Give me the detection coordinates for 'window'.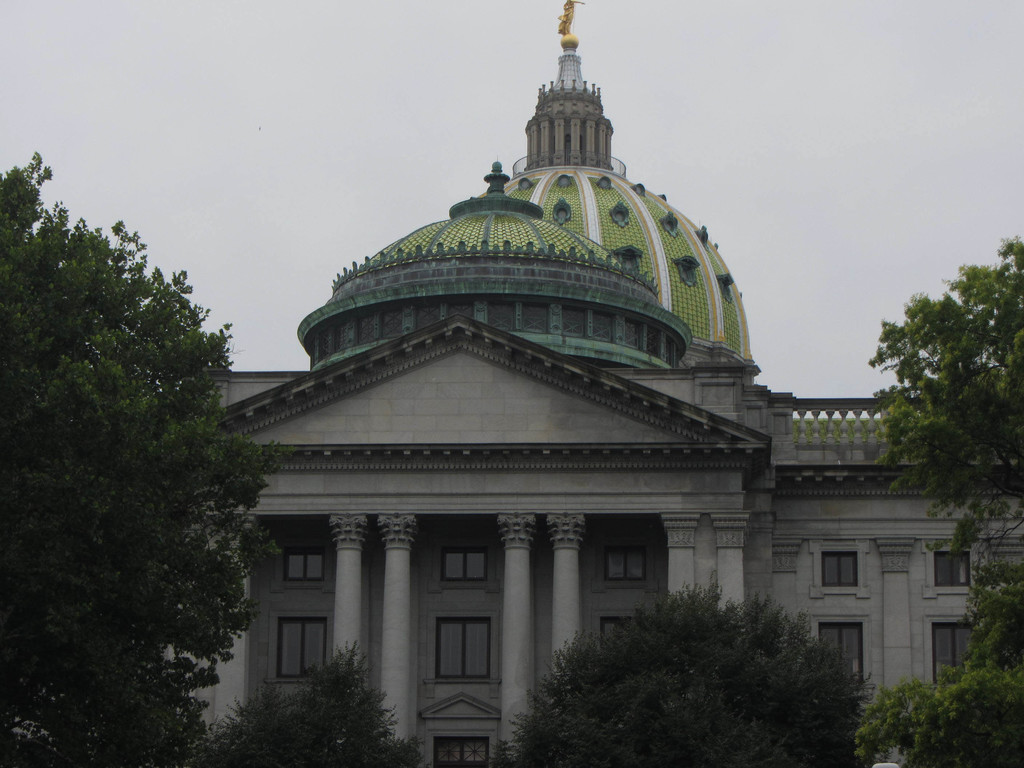
bbox(277, 541, 322, 591).
